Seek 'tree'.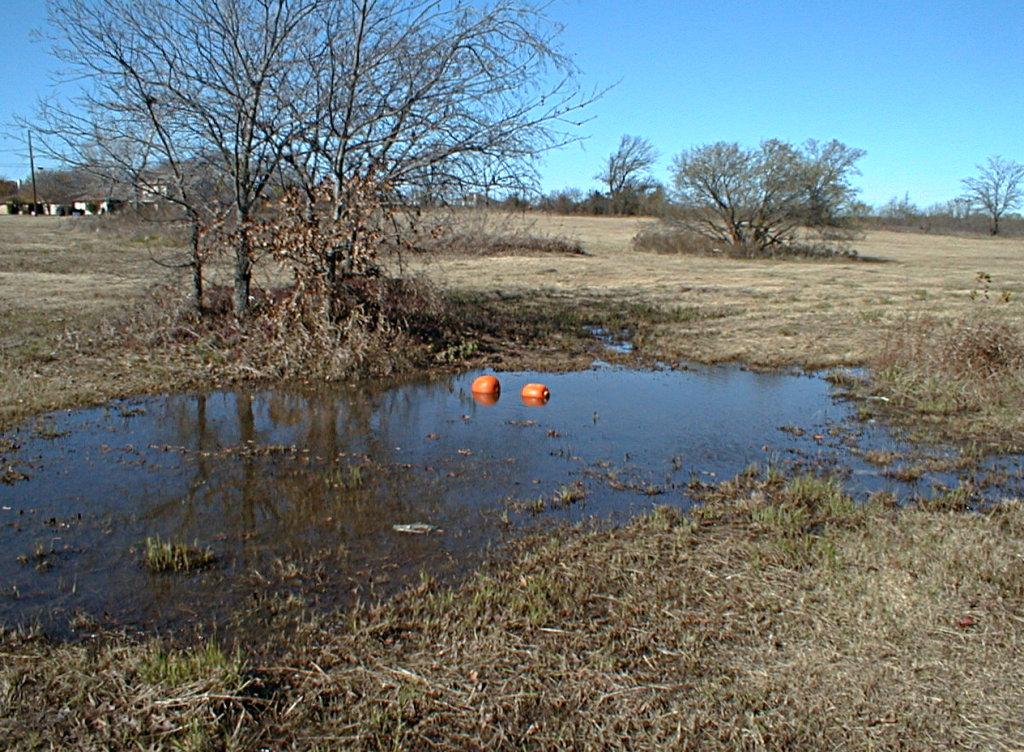
(left=75, top=23, right=581, bottom=351).
